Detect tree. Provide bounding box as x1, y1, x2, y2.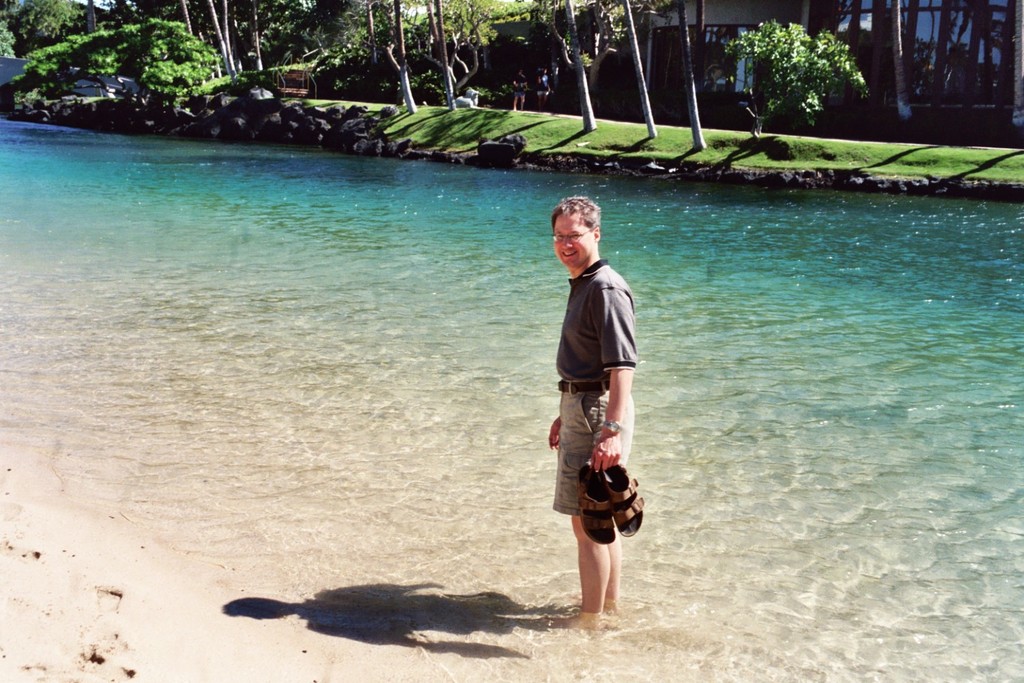
1010, 0, 1023, 124.
